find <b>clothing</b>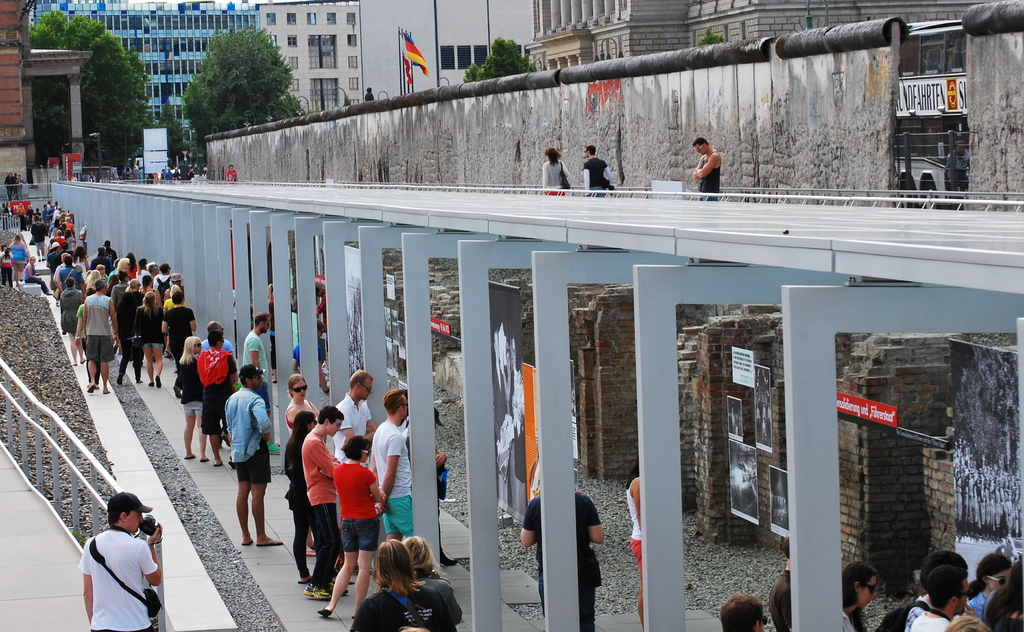
{"x1": 914, "y1": 606, "x2": 947, "y2": 631}
